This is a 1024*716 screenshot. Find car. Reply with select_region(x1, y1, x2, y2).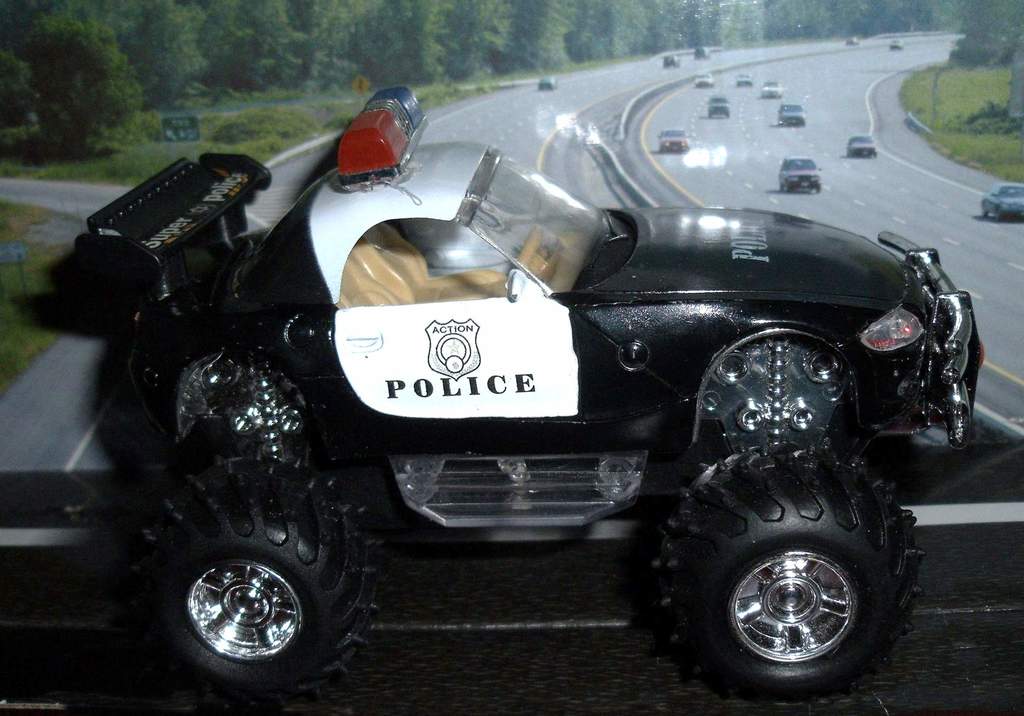
select_region(657, 126, 693, 152).
